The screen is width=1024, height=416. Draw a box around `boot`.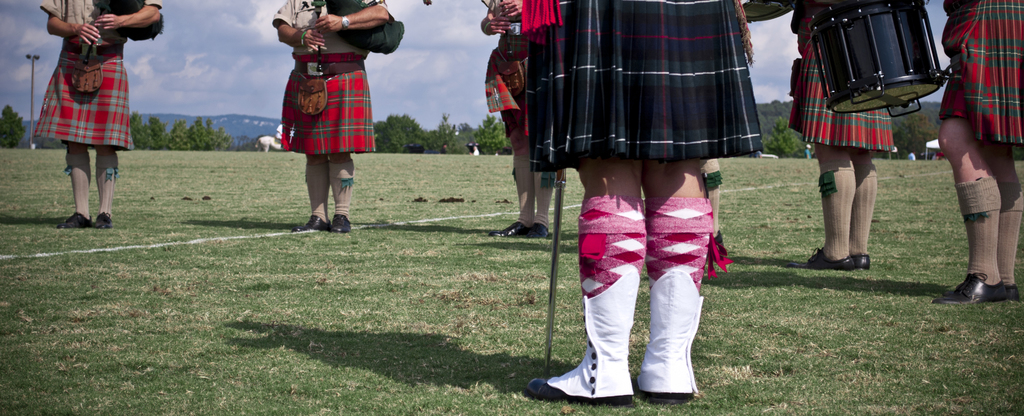
x1=1002, y1=188, x2=1023, y2=301.
